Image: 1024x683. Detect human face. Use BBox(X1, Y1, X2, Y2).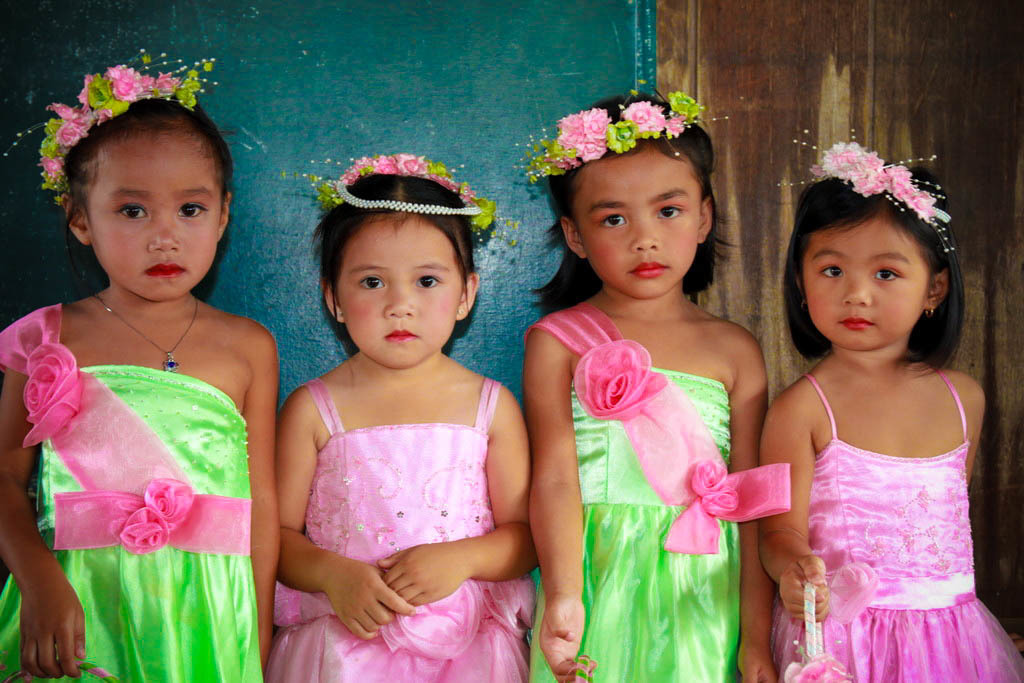
BBox(808, 227, 922, 351).
